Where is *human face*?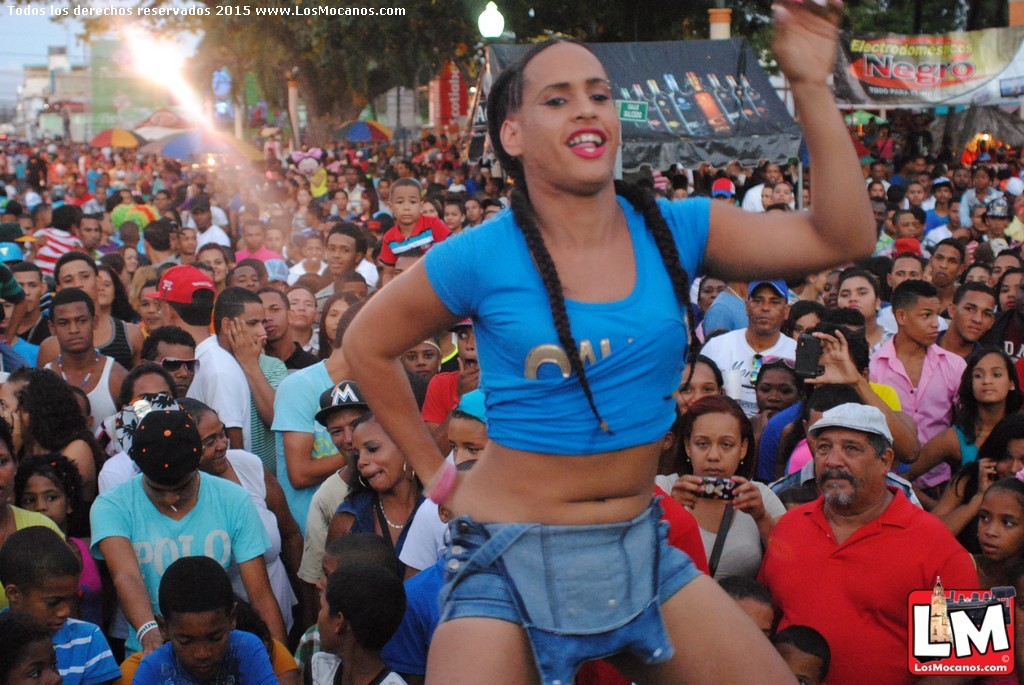
<region>902, 214, 912, 242</region>.
